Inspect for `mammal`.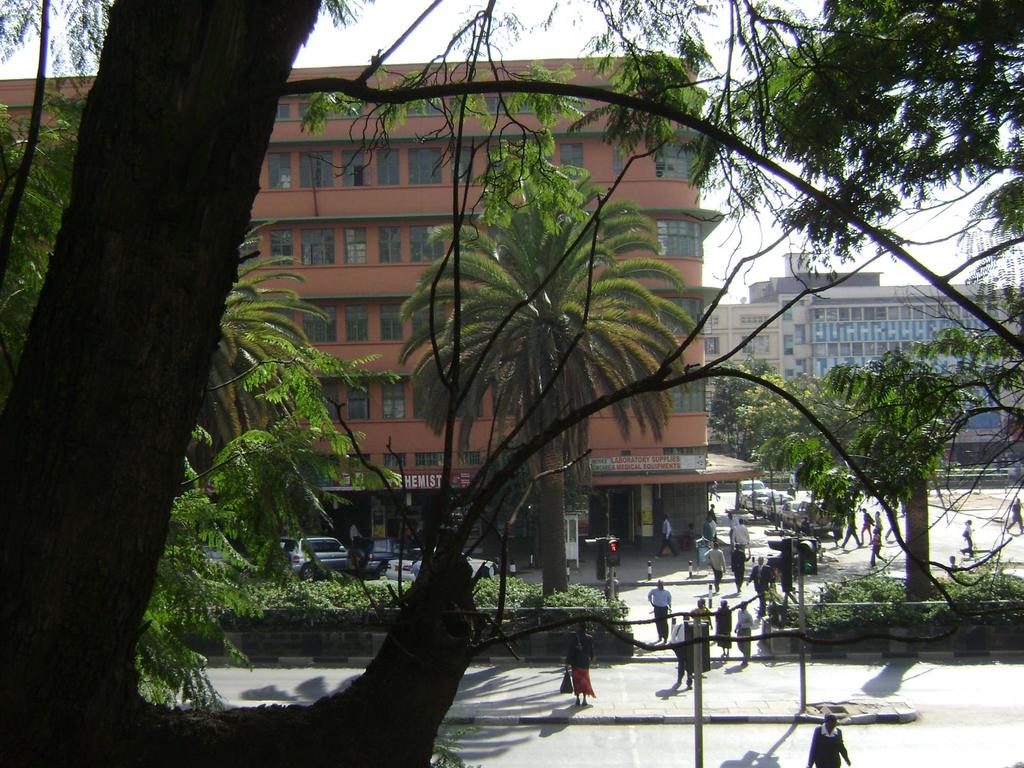
Inspection: x1=730, y1=518, x2=749, y2=549.
